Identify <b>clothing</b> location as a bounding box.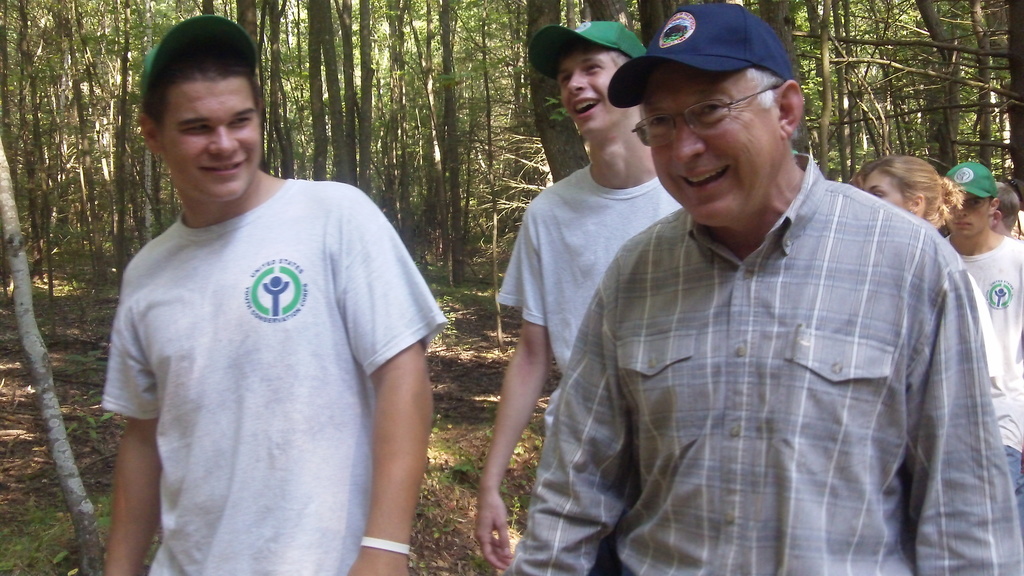
left=496, top=160, right=686, bottom=437.
